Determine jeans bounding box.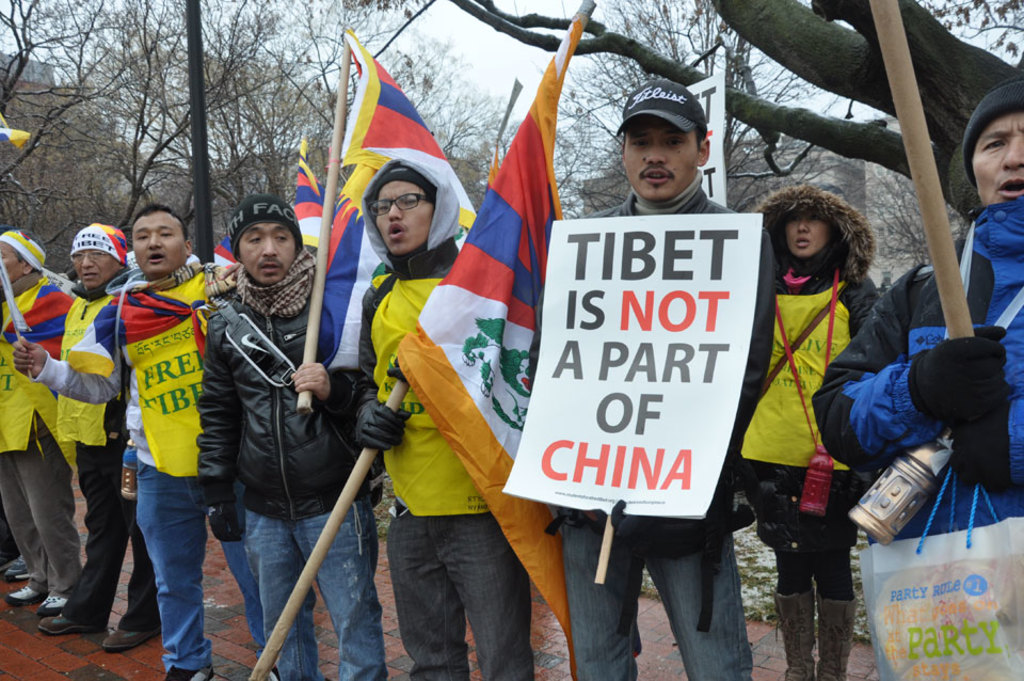
Determined: detection(561, 520, 755, 680).
